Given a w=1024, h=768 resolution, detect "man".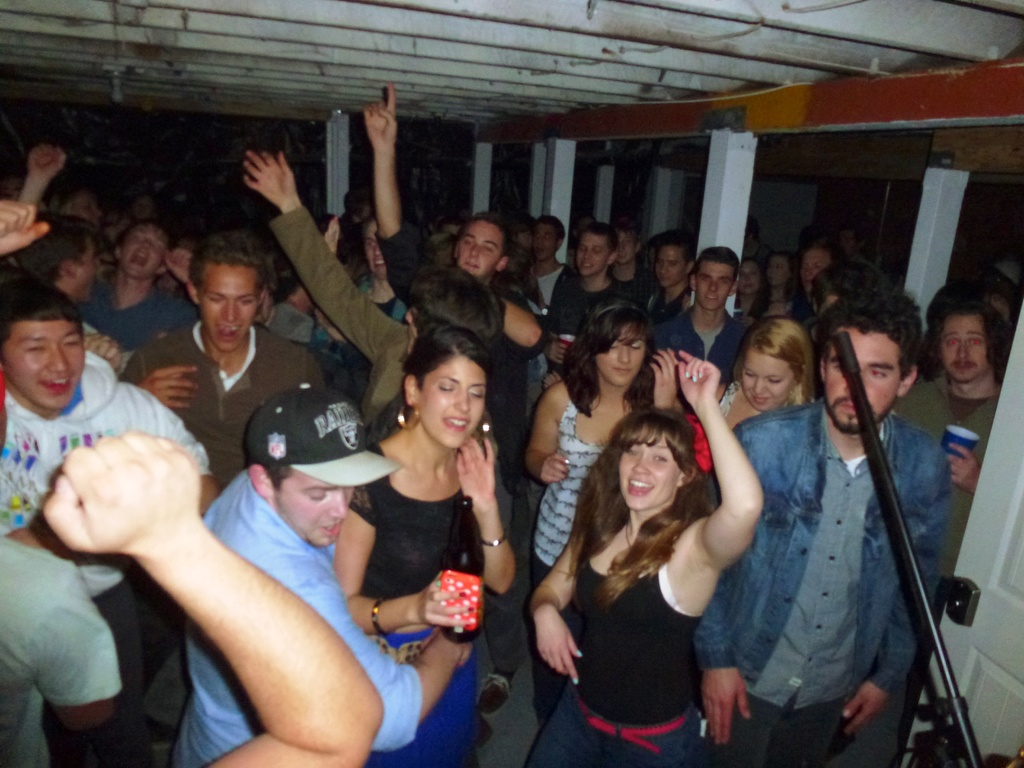
17,140,198,362.
